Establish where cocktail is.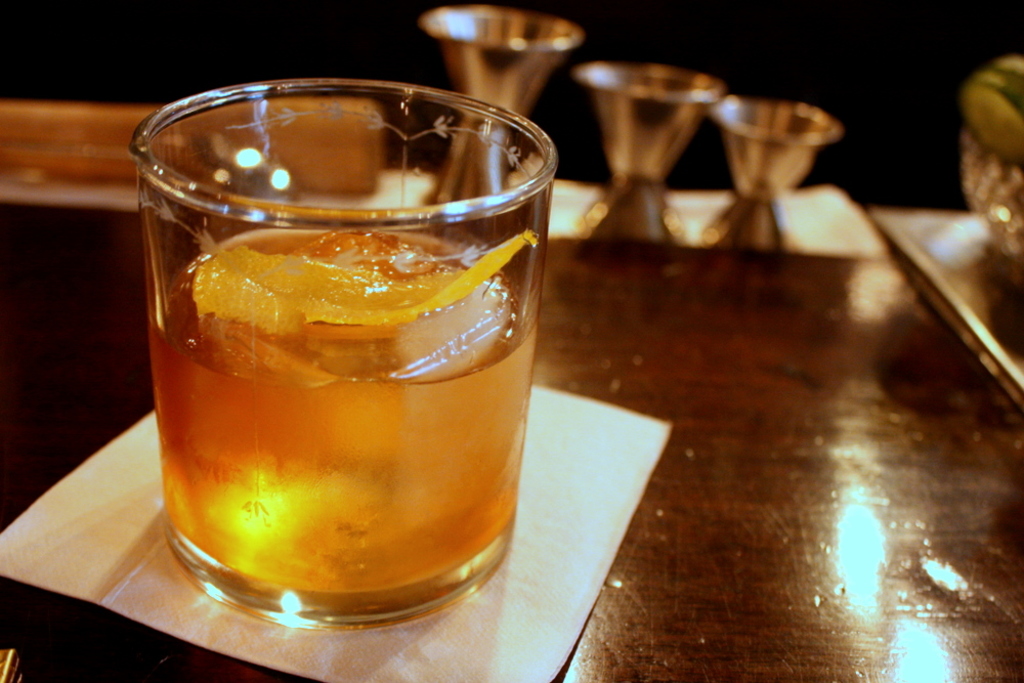
Established at (left=142, top=63, right=547, bottom=637).
